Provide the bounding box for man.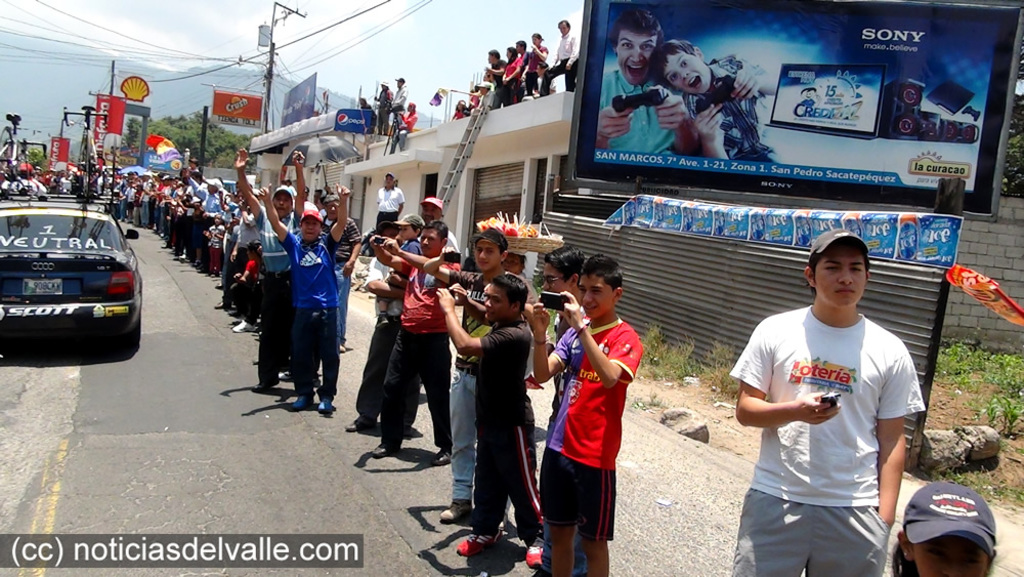
727,206,934,571.
